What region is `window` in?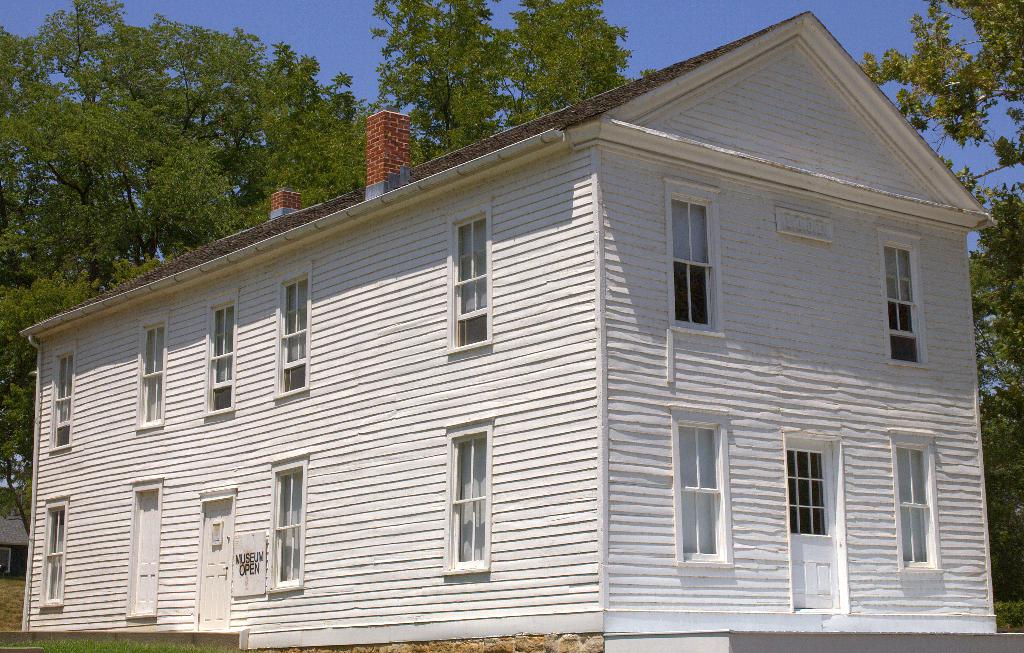
<box>268,457,307,596</box>.
